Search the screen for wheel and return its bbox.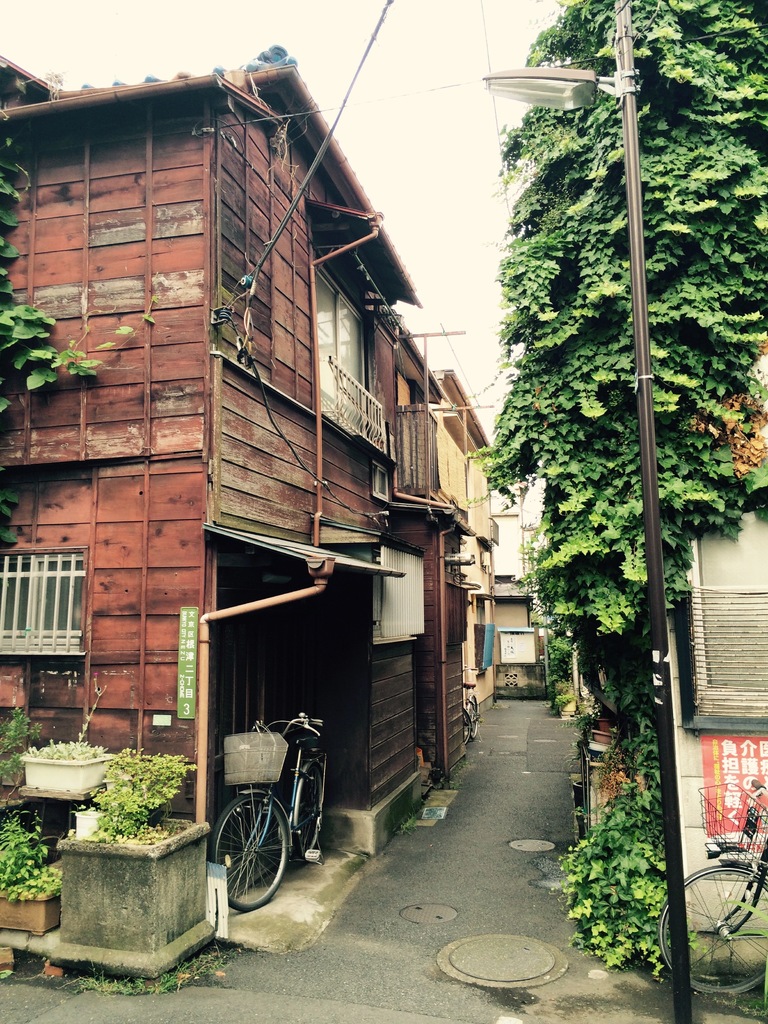
Found: region(655, 868, 767, 998).
